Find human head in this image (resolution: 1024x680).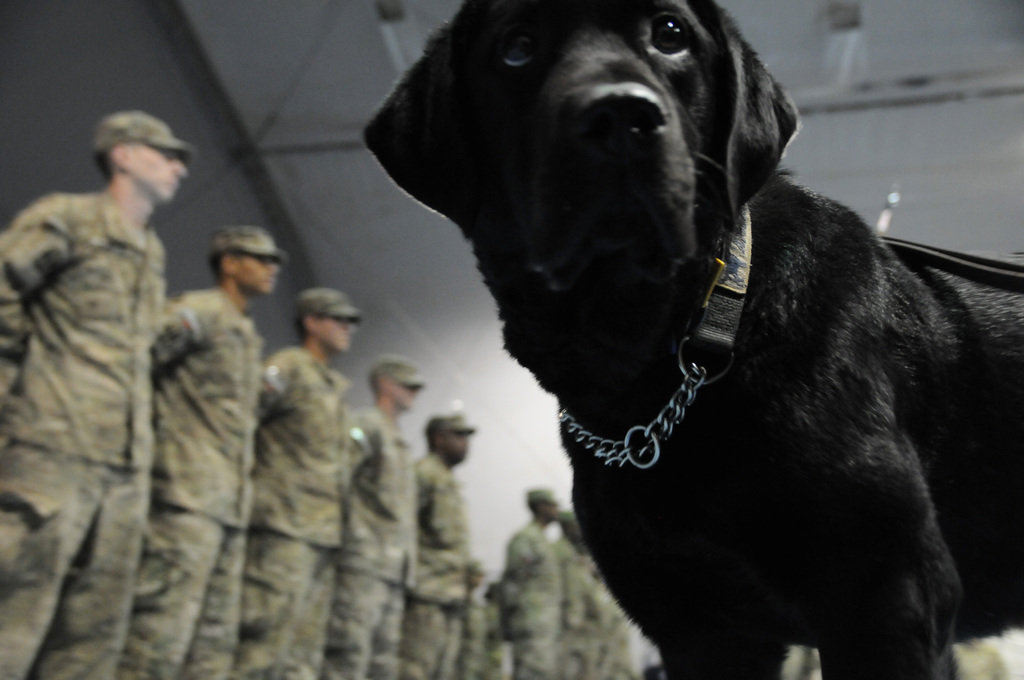
[x1=295, y1=288, x2=355, y2=350].
